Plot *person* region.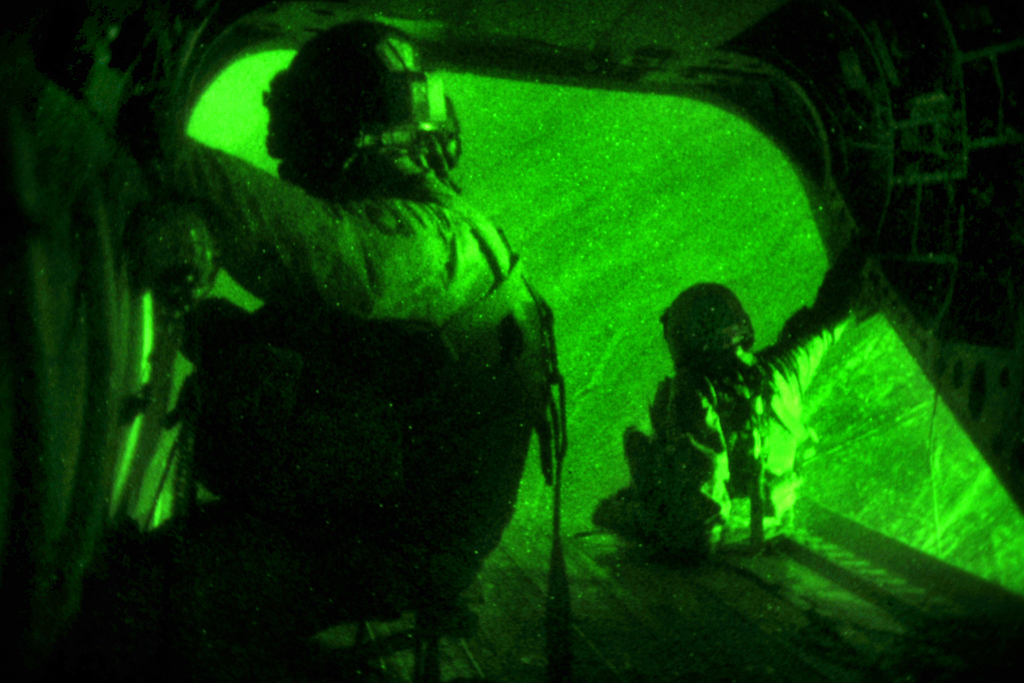
Plotted at x1=115, y1=20, x2=549, y2=638.
